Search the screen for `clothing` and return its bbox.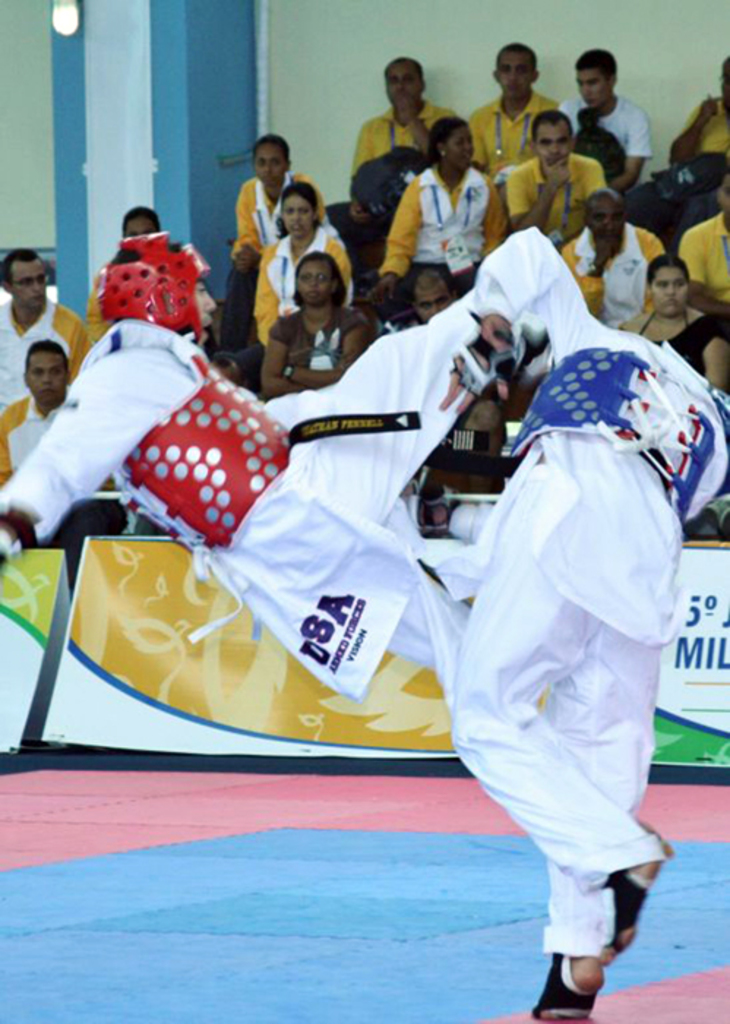
Found: 468 225 729 987.
